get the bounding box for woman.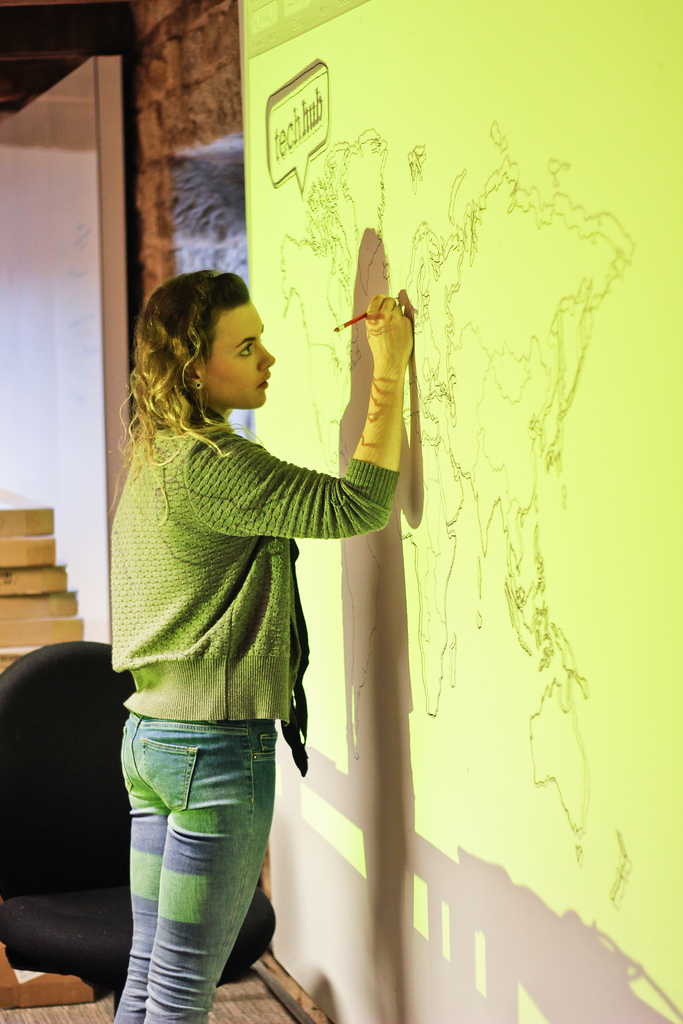
l=99, t=227, r=415, b=966.
